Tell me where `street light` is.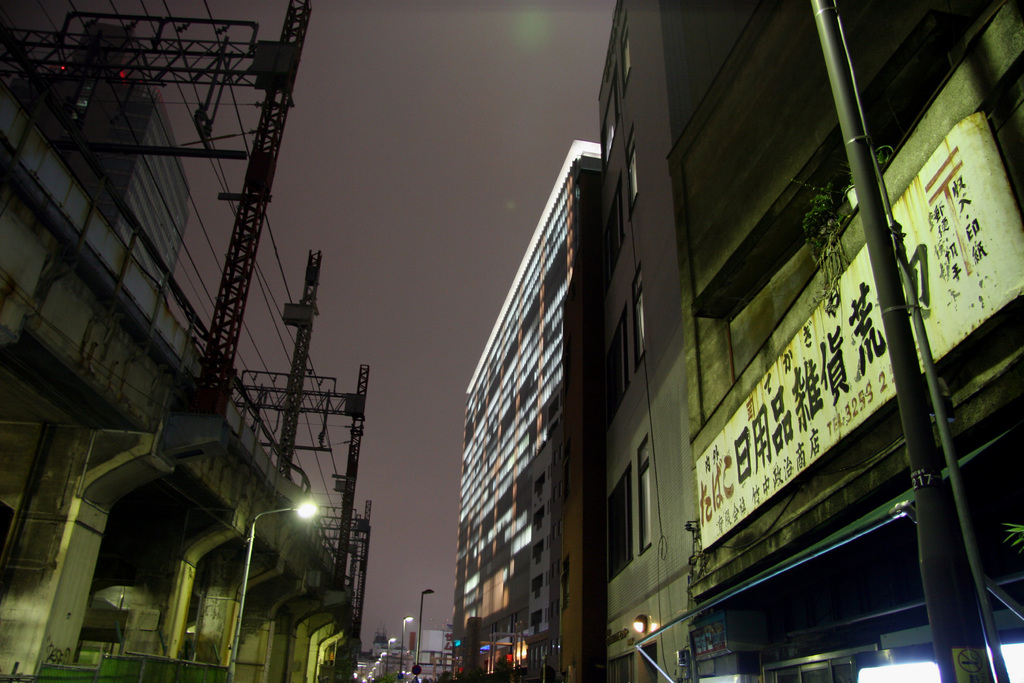
`street light` is at [234,489,324,682].
